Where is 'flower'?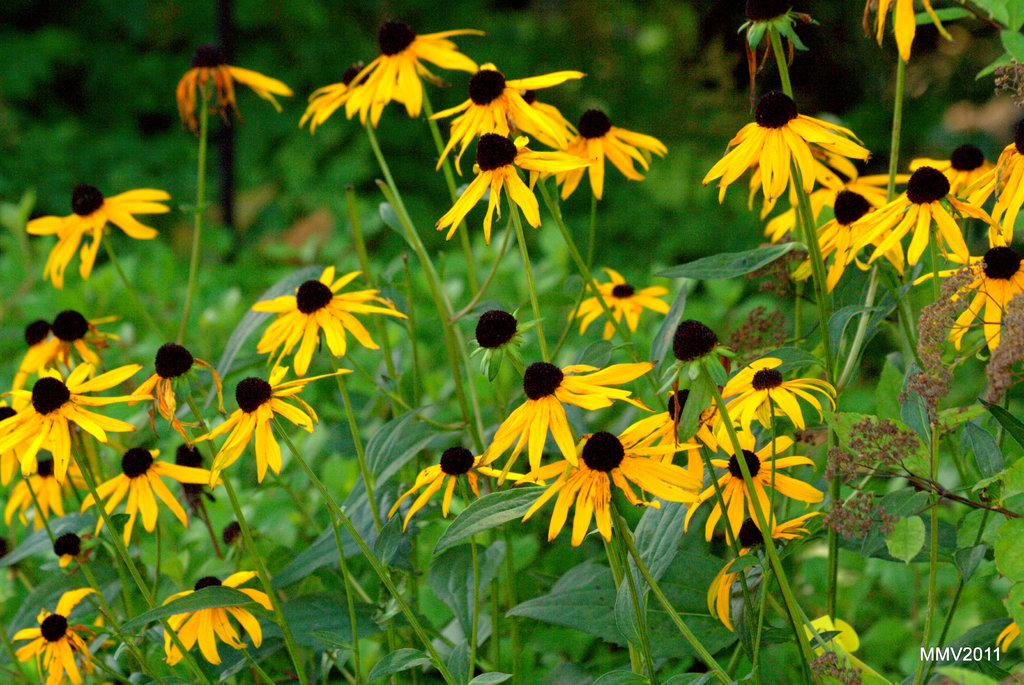
crop(539, 107, 661, 207).
